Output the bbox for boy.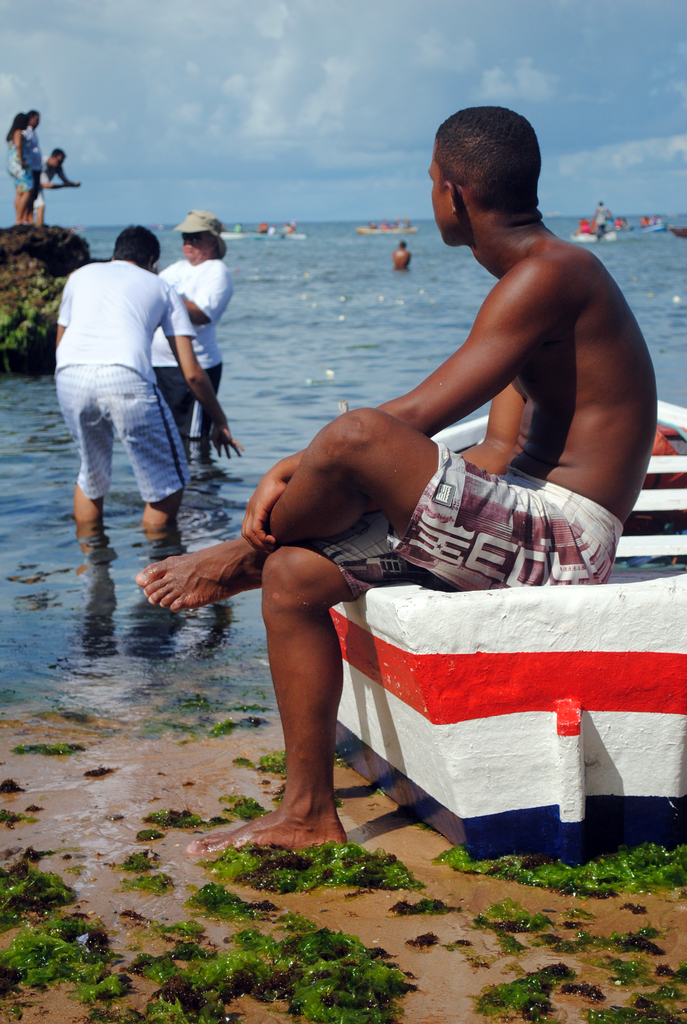
[x1=136, y1=102, x2=658, y2=856].
